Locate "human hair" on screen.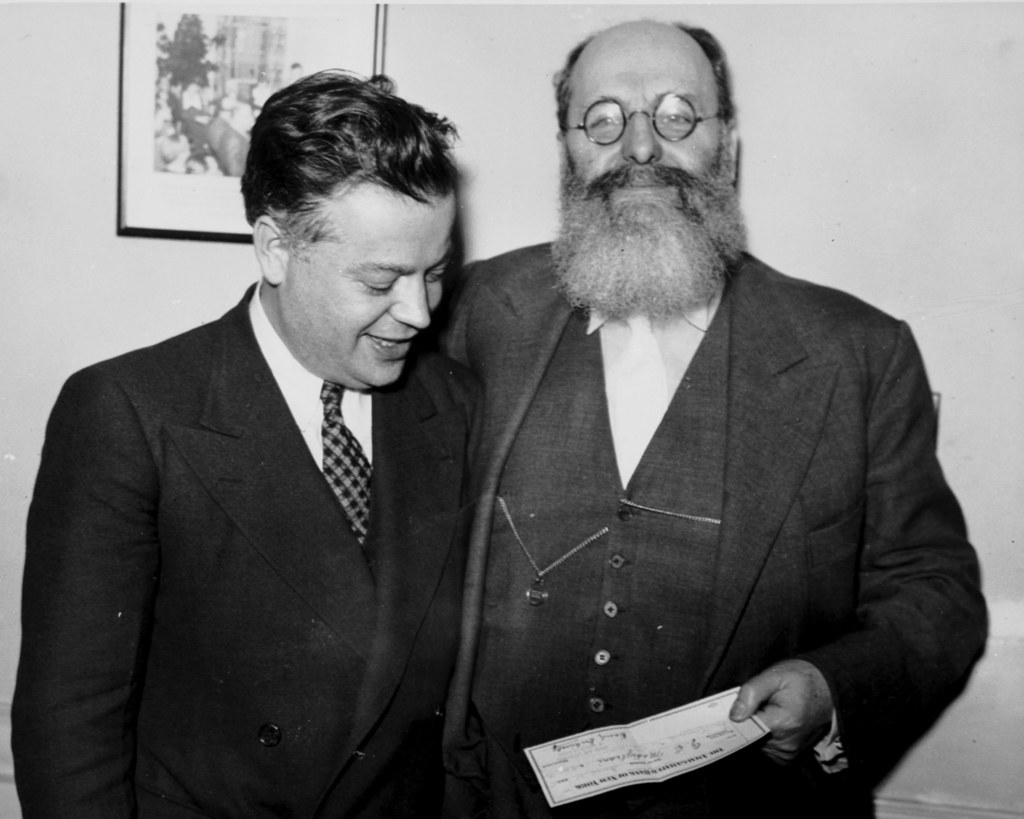
On screen at 240, 67, 463, 252.
